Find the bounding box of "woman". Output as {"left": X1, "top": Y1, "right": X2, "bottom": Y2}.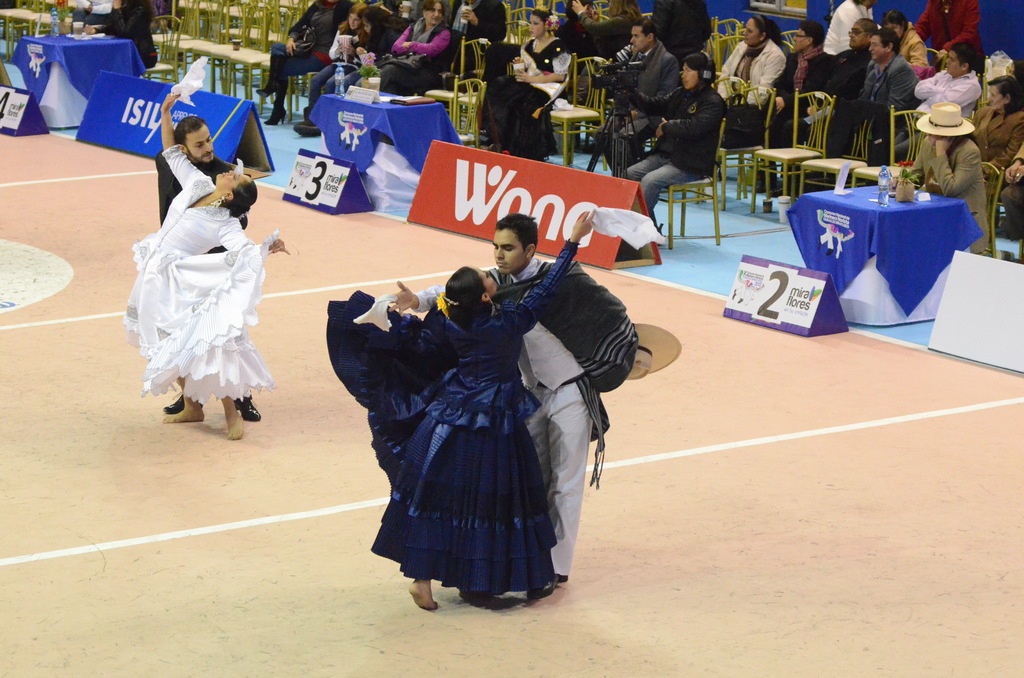
{"left": 570, "top": 0, "right": 643, "bottom": 76}.
